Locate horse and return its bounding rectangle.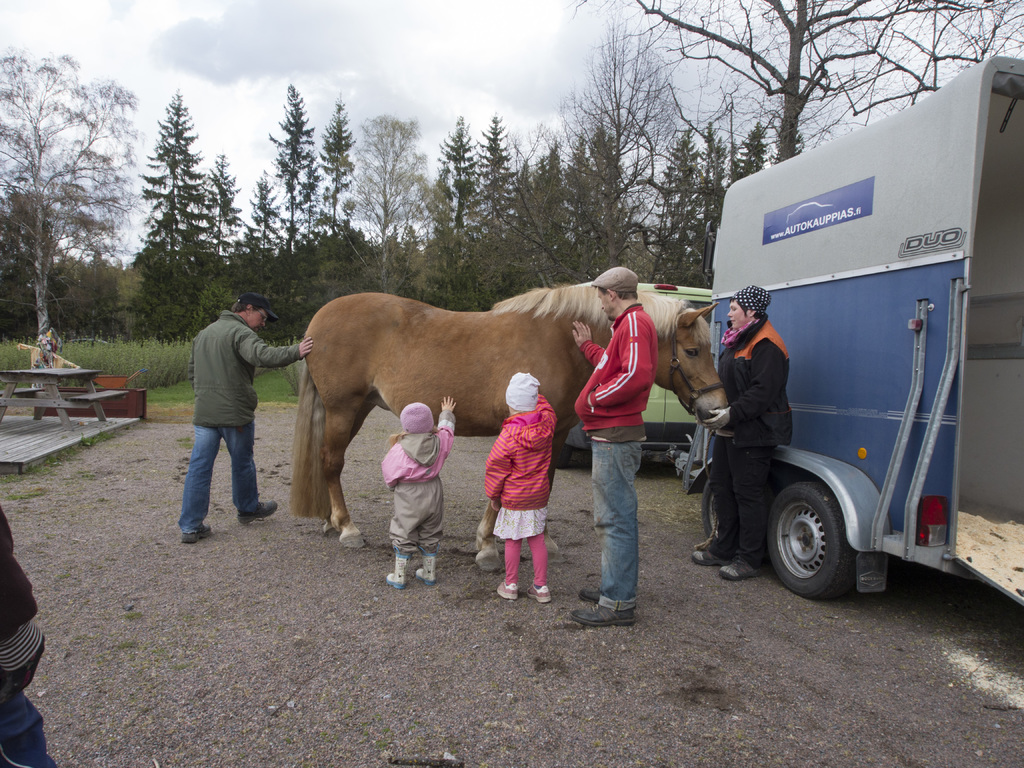
[288, 280, 735, 545].
